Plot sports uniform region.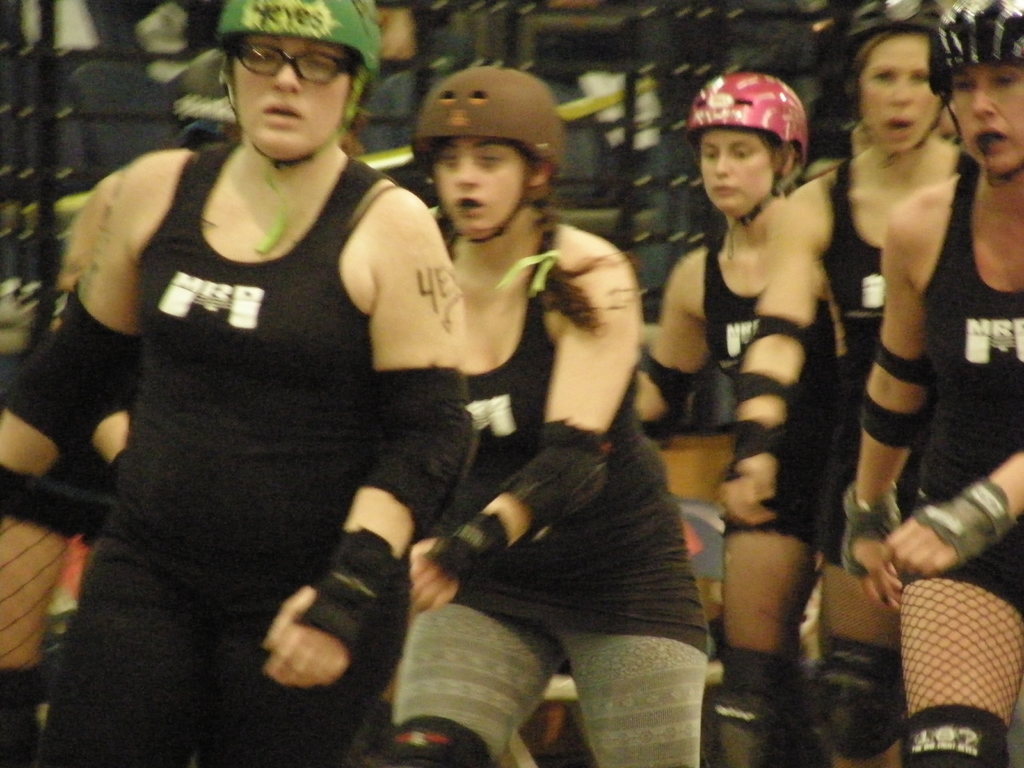
Plotted at locate(636, 66, 837, 767).
